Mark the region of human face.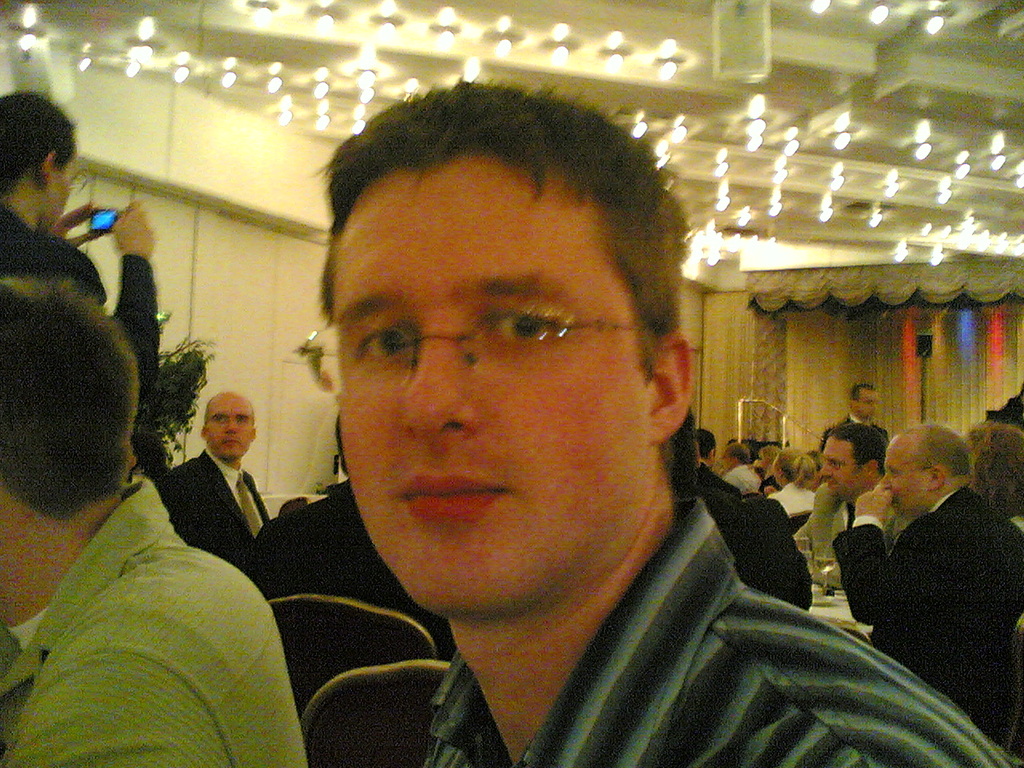
Region: BBox(877, 443, 921, 517).
